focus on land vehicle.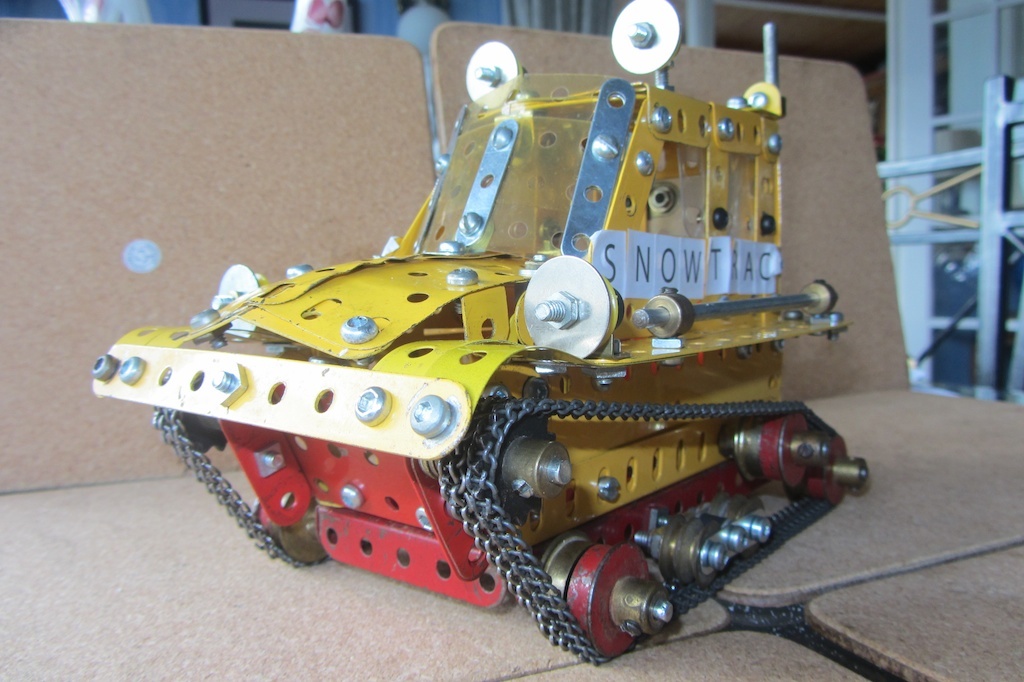
Focused at bbox=(101, 82, 907, 638).
